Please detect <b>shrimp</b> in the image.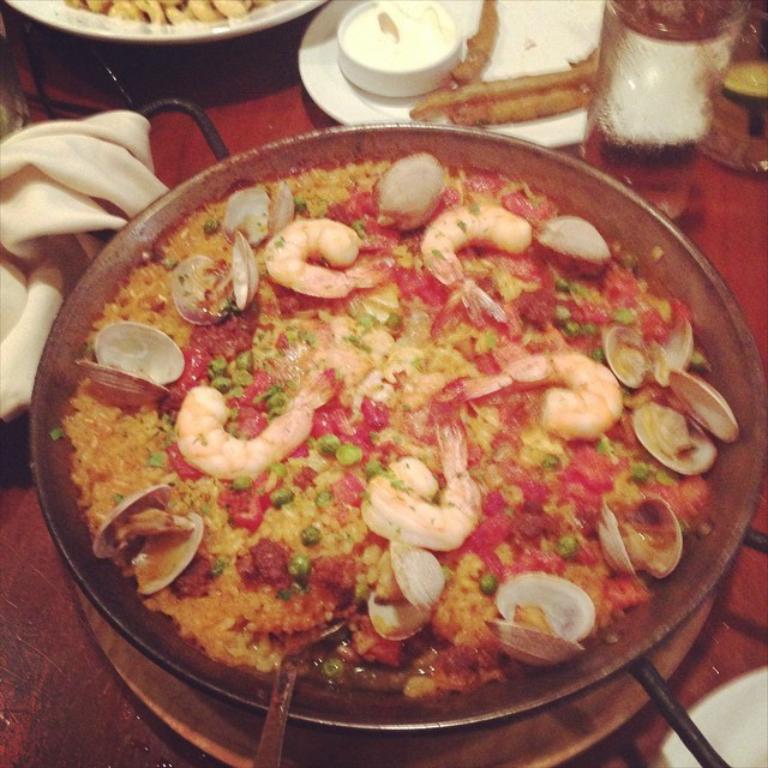
box=[359, 418, 480, 551].
